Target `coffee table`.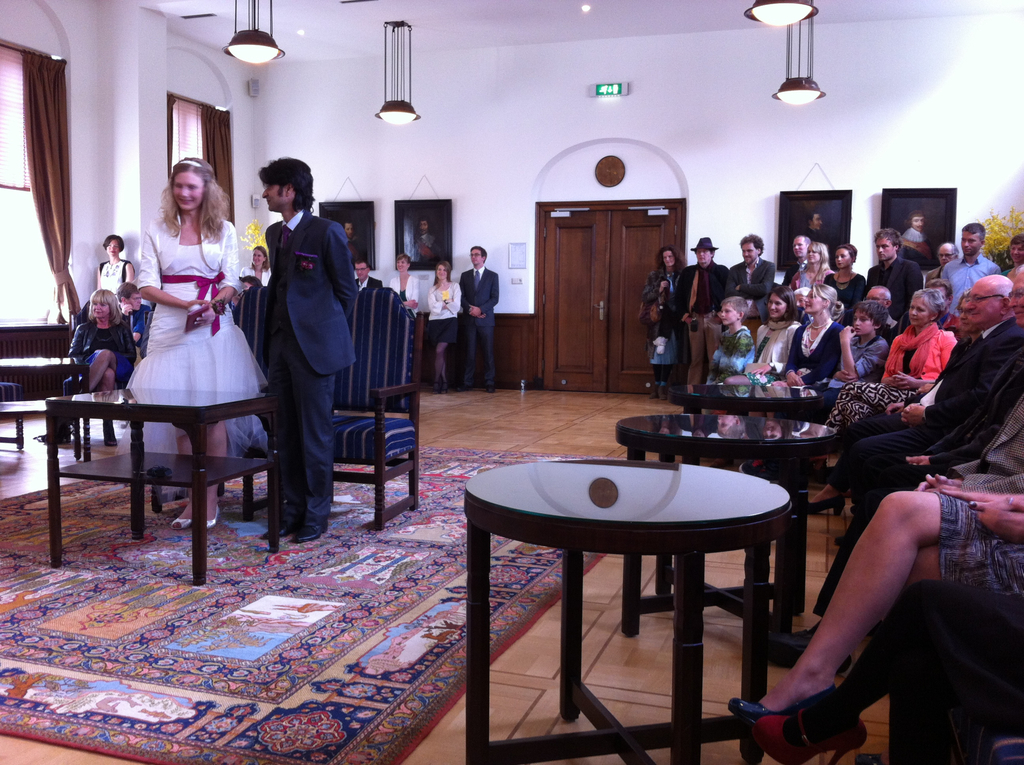
Target region: x1=666, y1=378, x2=833, y2=474.
